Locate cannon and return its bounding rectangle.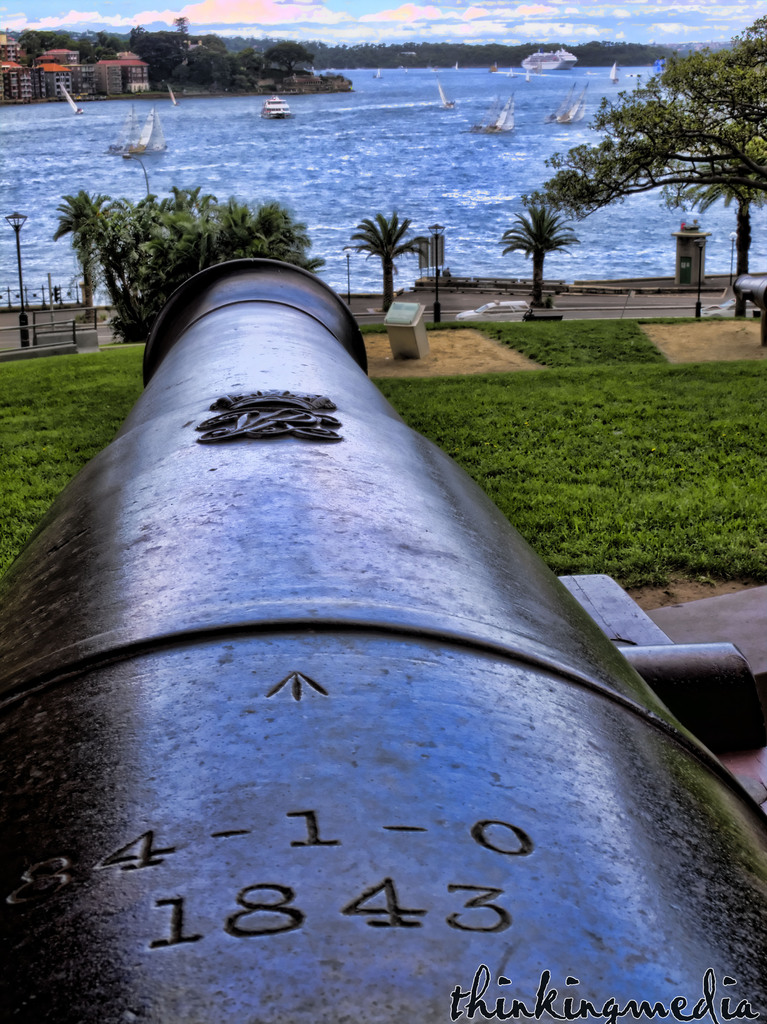
bbox(0, 257, 766, 1023).
